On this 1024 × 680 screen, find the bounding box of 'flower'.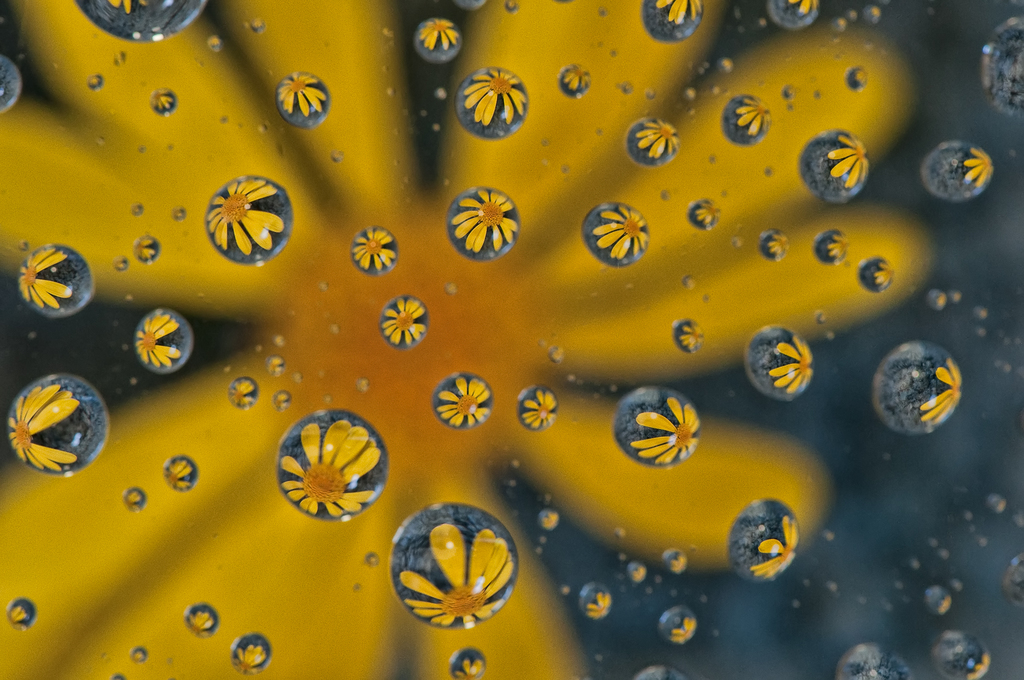
Bounding box: [396,518,518,624].
